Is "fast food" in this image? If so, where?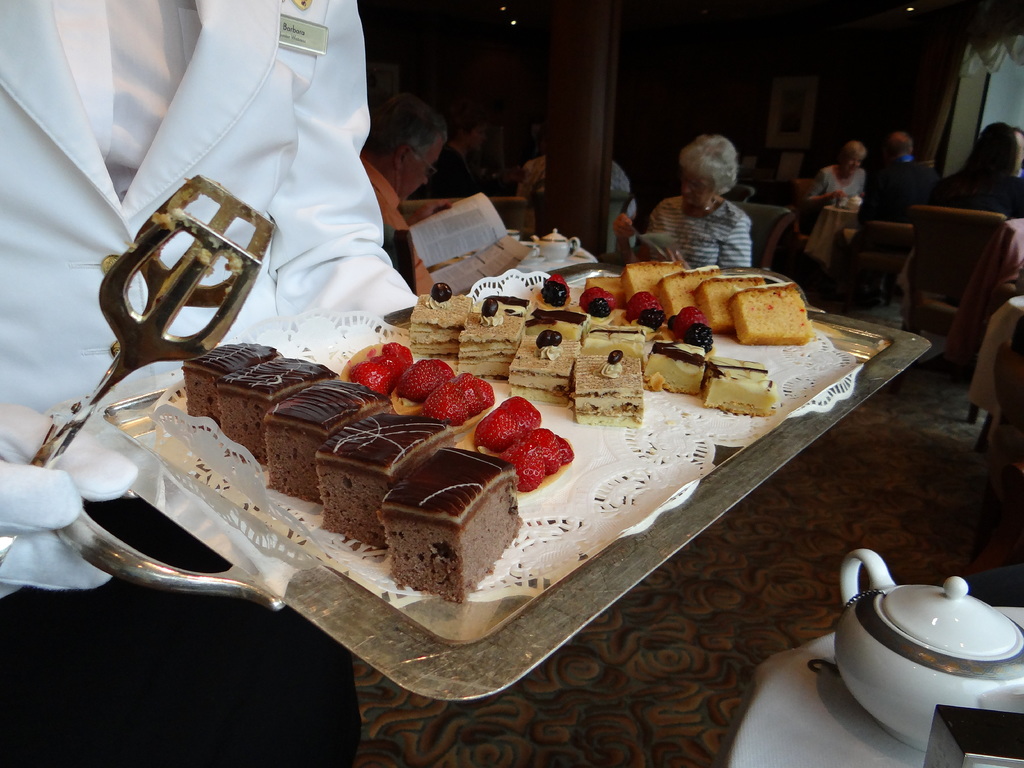
Yes, at 374, 444, 516, 608.
